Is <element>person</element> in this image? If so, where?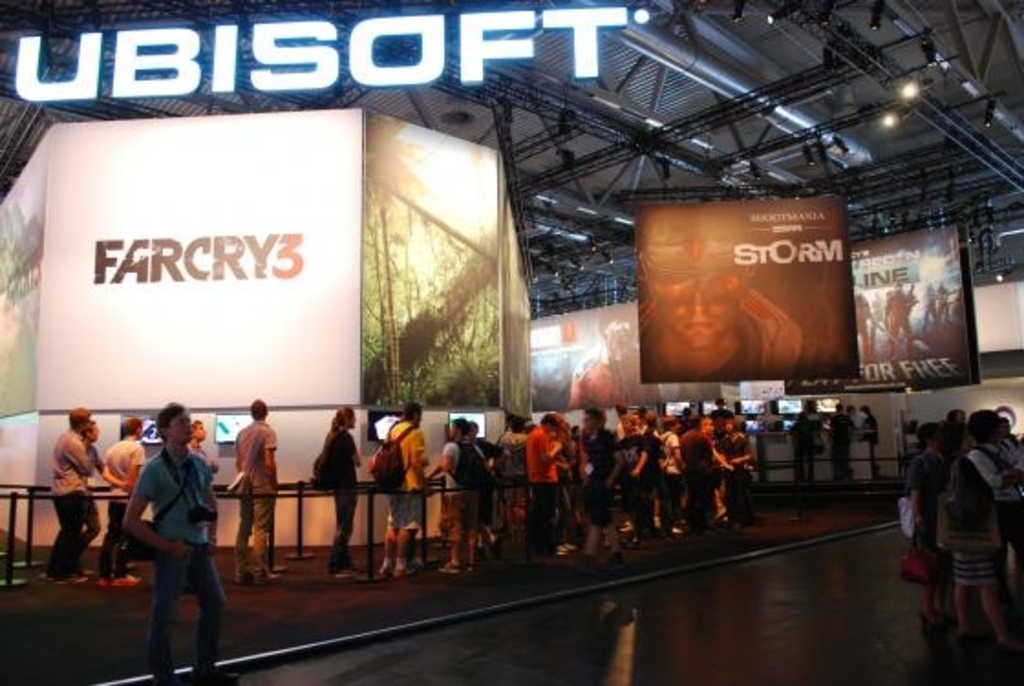
Yes, at box=[188, 423, 208, 457].
